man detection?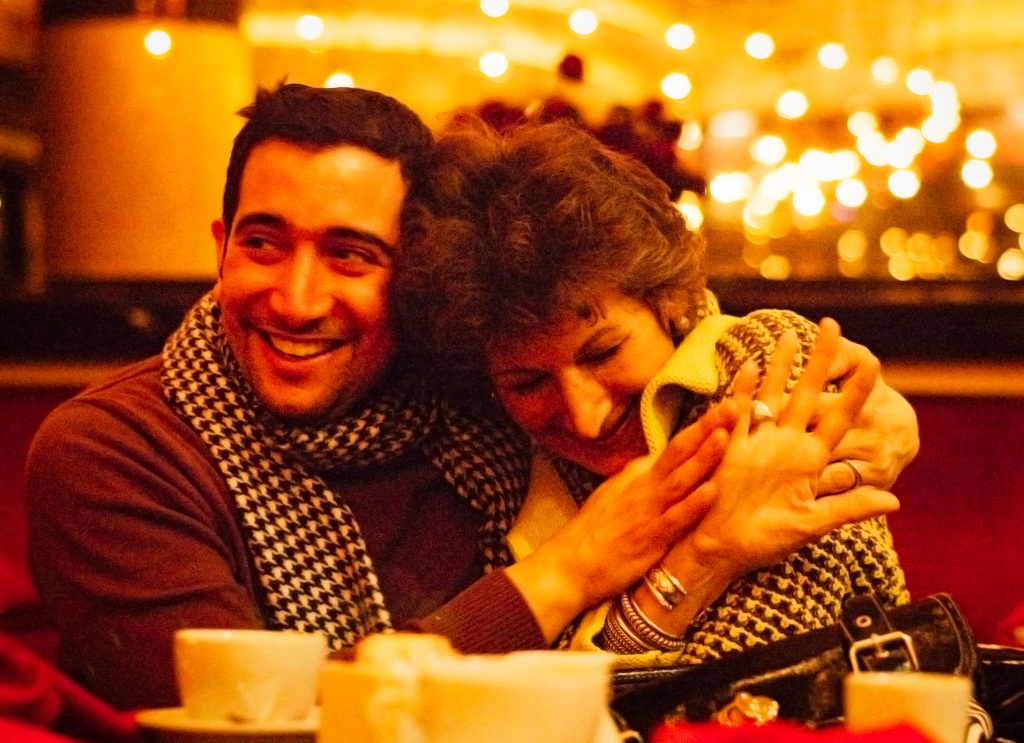
bbox=[29, 129, 656, 700]
